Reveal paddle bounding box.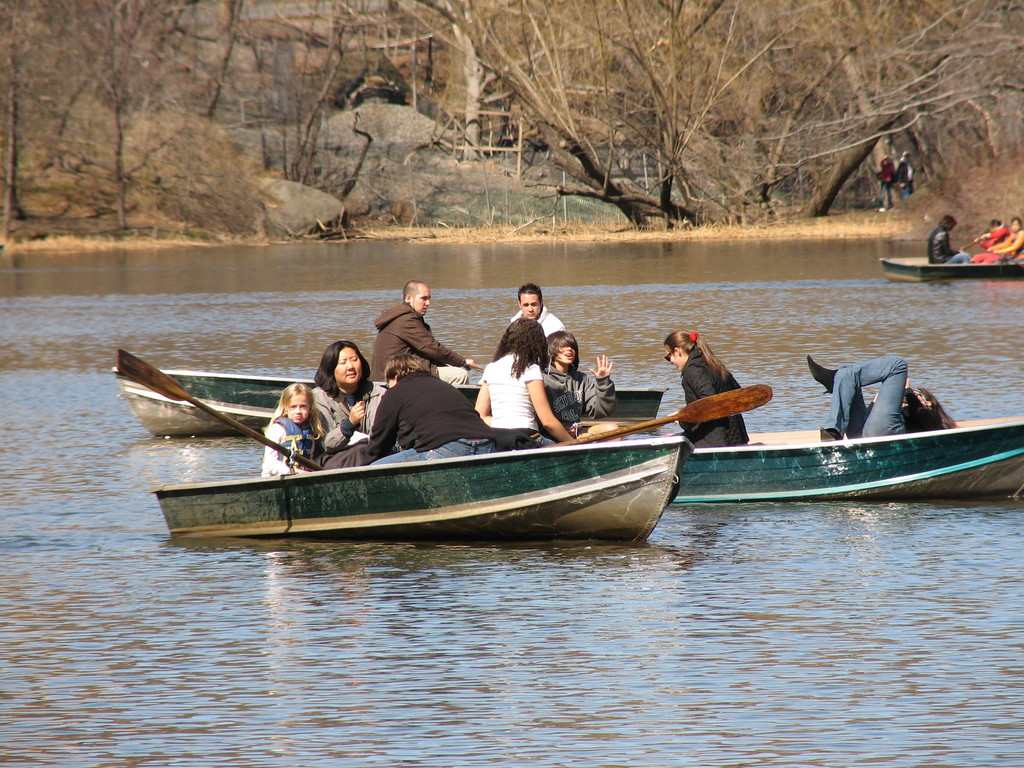
Revealed: locate(963, 237, 984, 251).
